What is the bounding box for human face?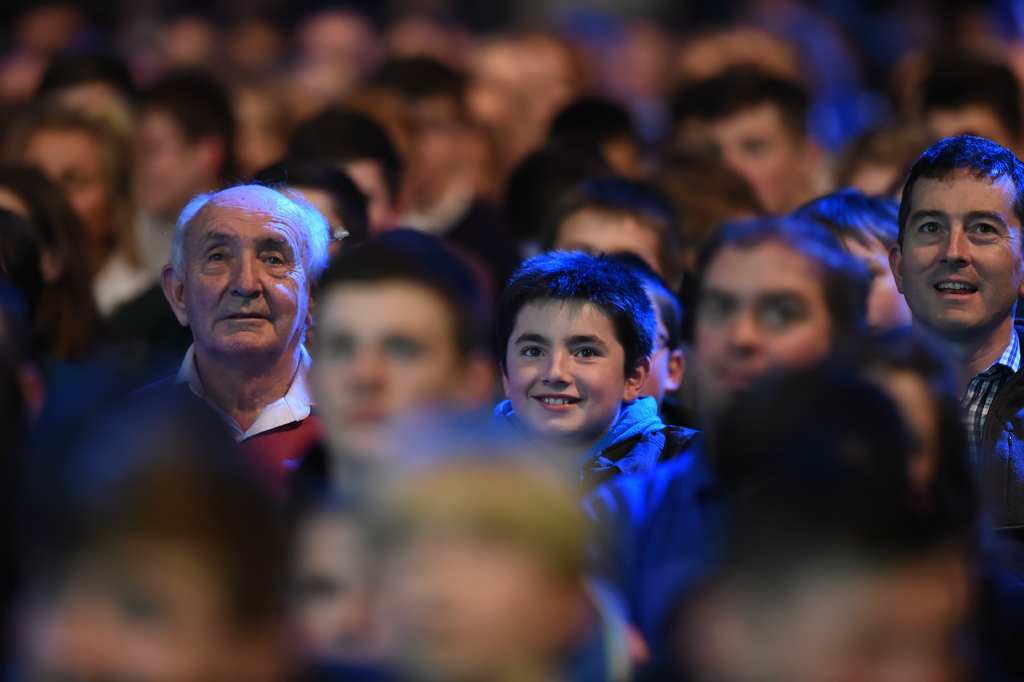
501,299,643,438.
